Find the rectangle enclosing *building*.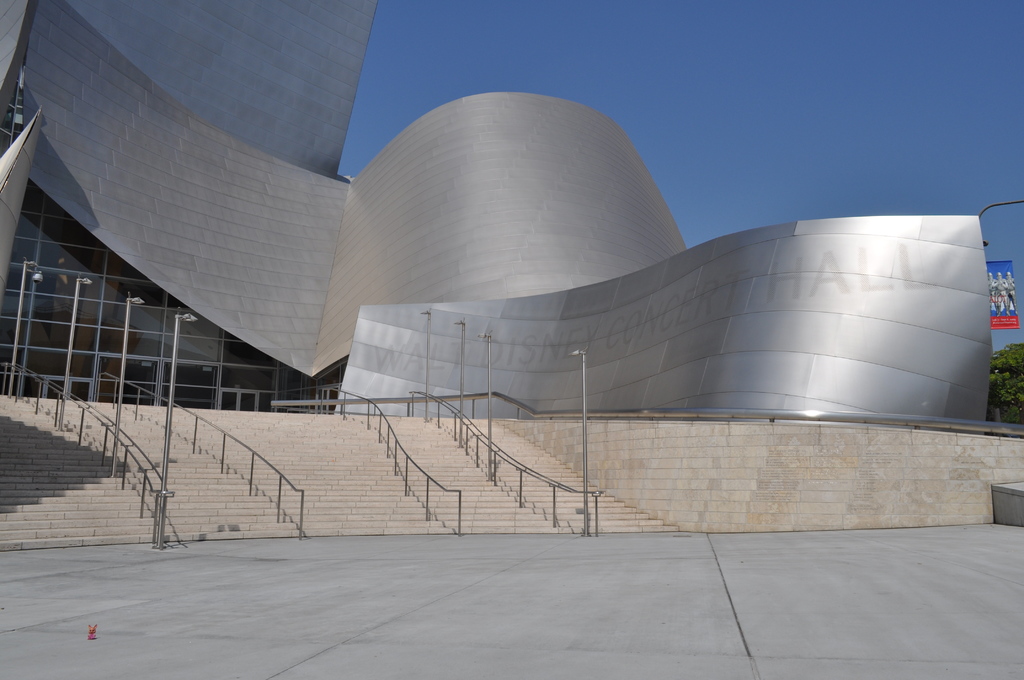
0 0 996 423.
